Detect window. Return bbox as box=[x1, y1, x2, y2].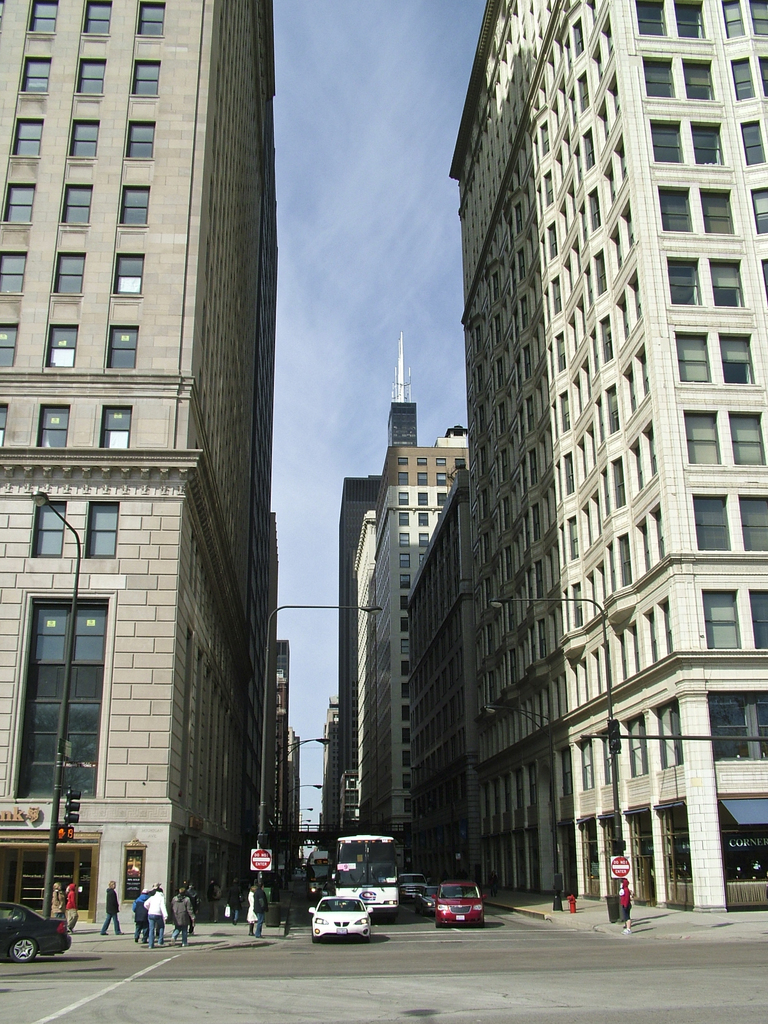
box=[0, 324, 15, 363].
